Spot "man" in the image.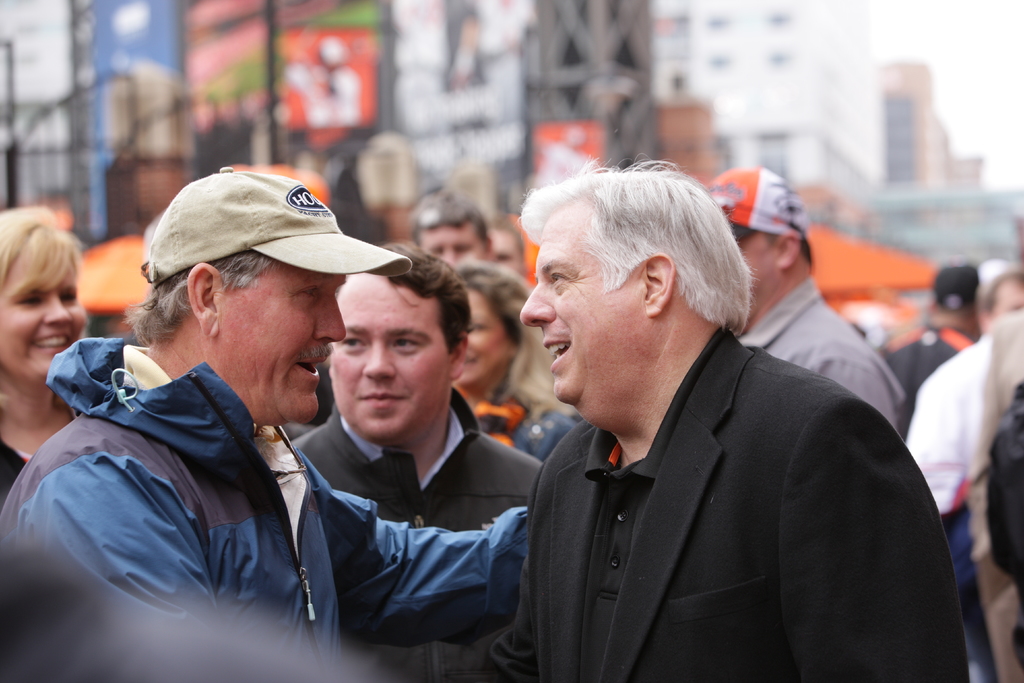
"man" found at BBox(0, 167, 535, 682).
